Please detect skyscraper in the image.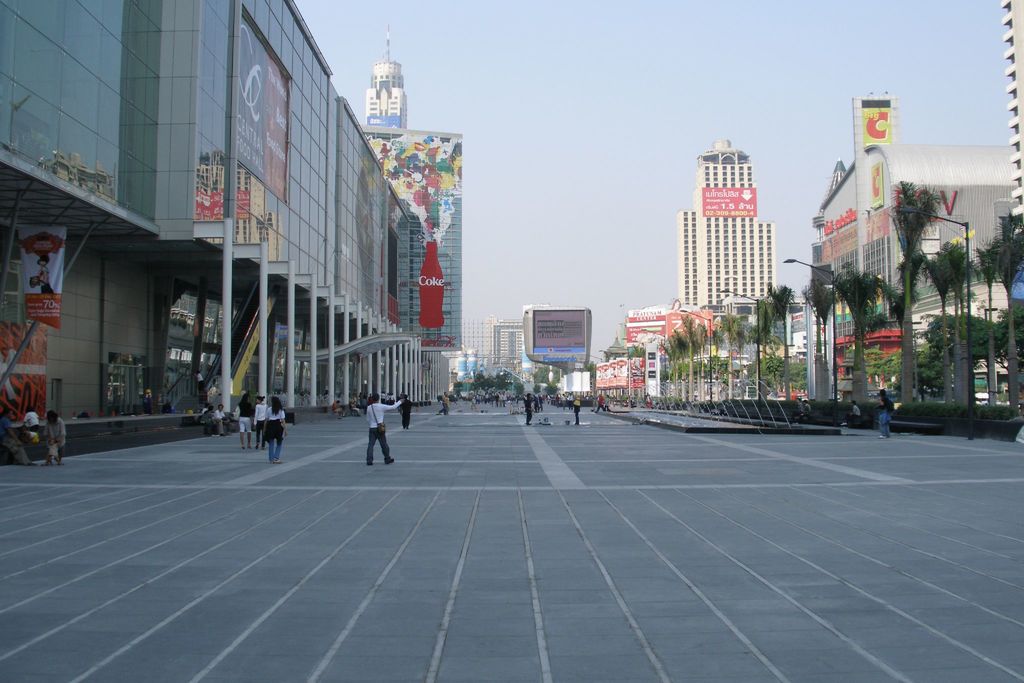
region(1007, 0, 1023, 307).
